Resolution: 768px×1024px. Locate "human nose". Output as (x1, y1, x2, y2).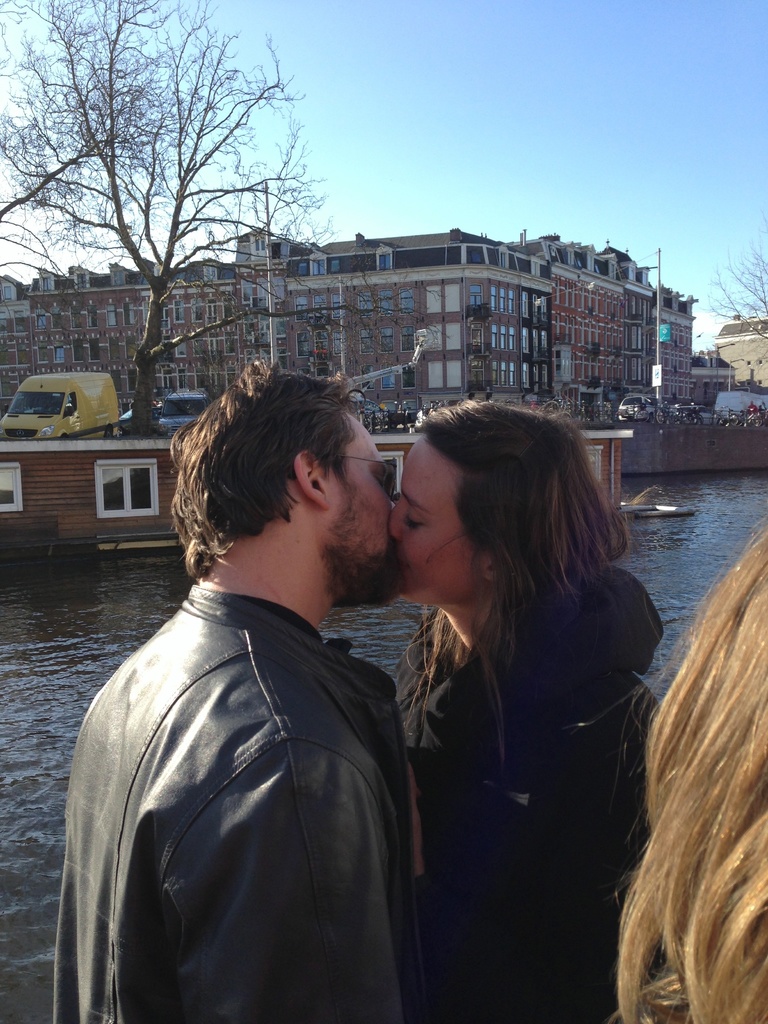
(387, 499, 403, 546).
